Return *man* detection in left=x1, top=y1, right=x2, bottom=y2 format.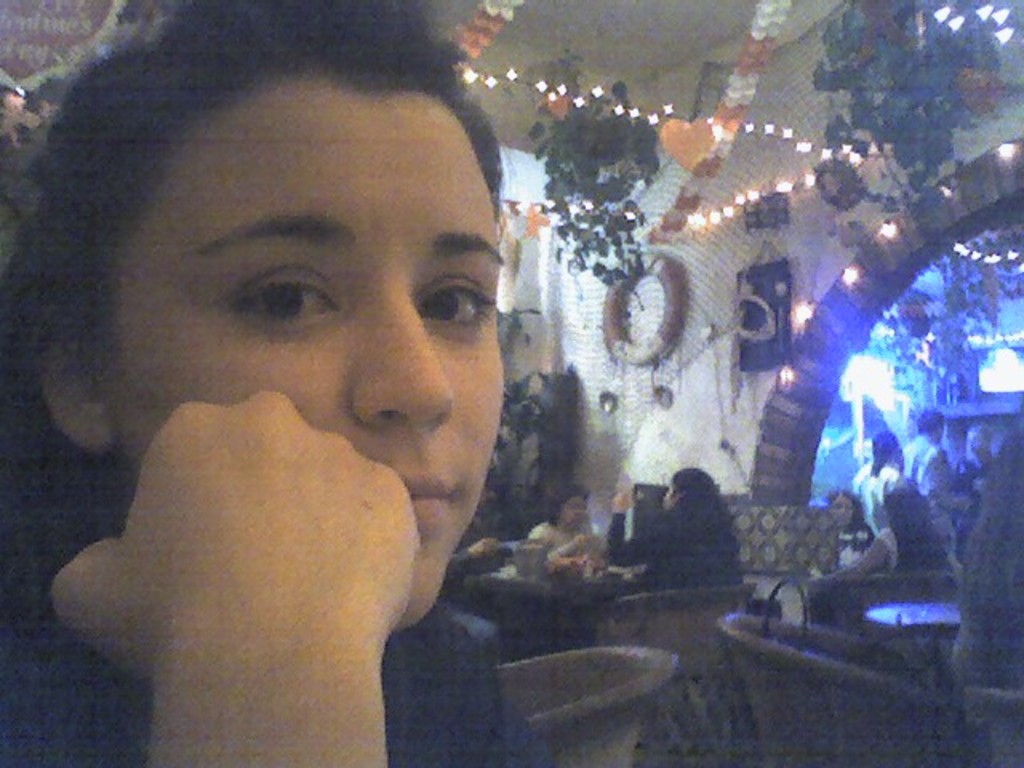
left=958, top=419, right=1000, bottom=533.
